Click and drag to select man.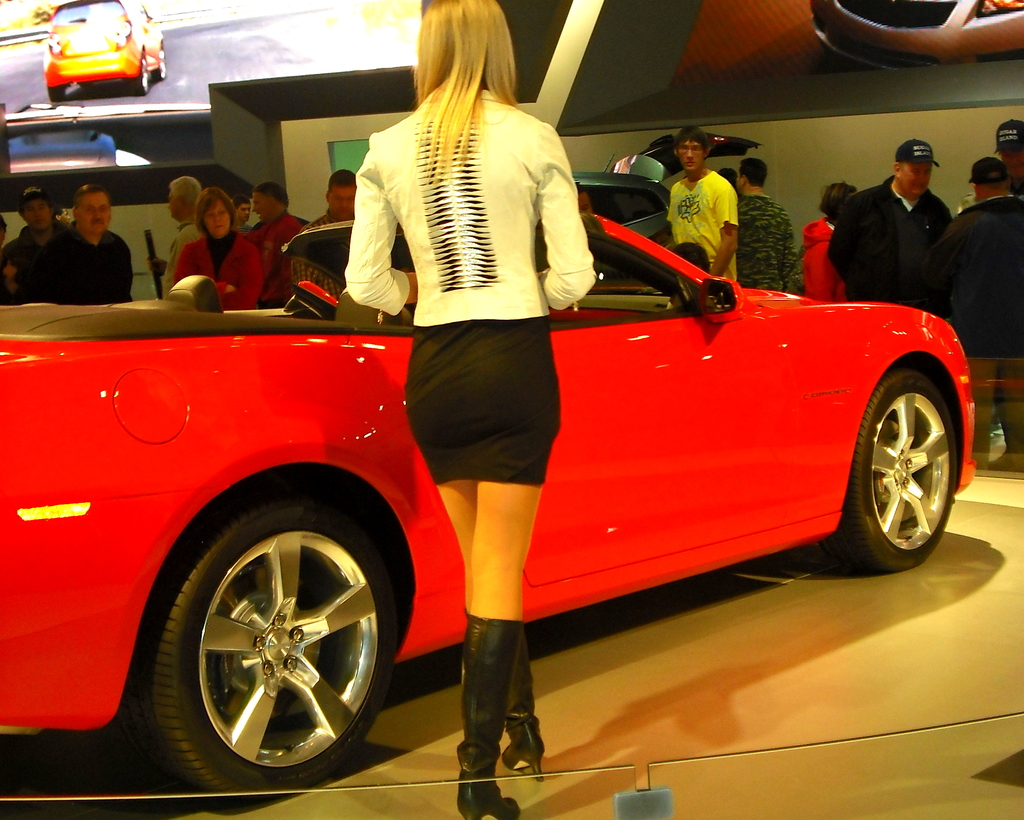
Selection: (x1=827, y1=134, x2=951, y2=316).
